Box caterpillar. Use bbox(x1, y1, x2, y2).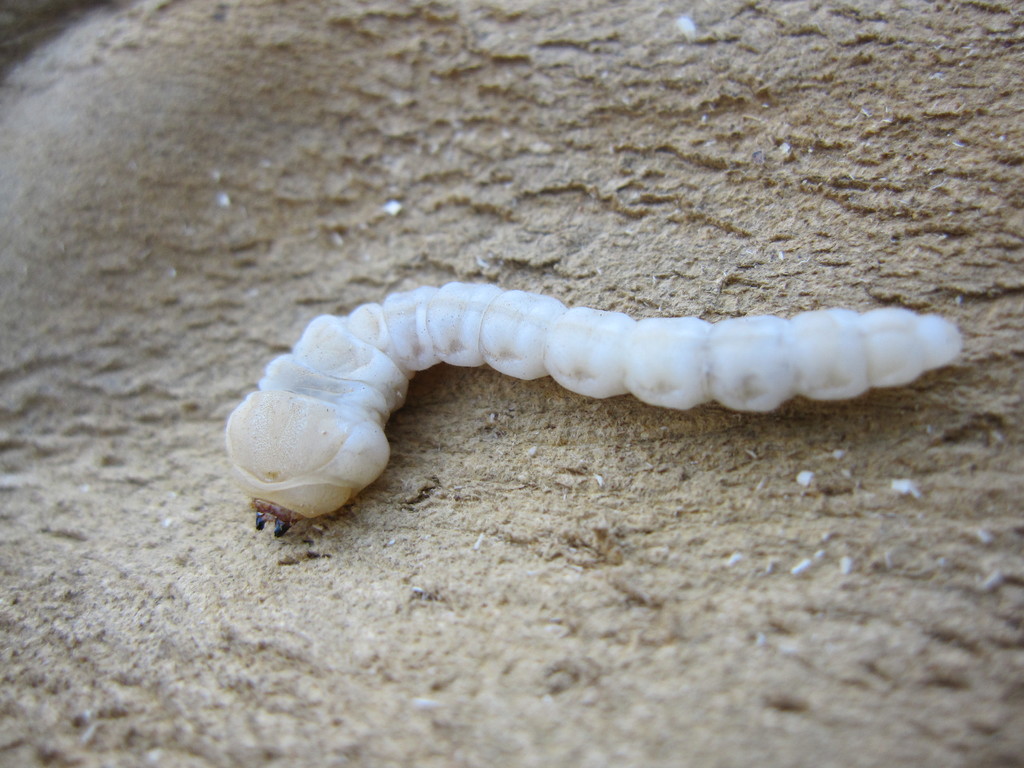
bbox(223, 282, 962, 538).
